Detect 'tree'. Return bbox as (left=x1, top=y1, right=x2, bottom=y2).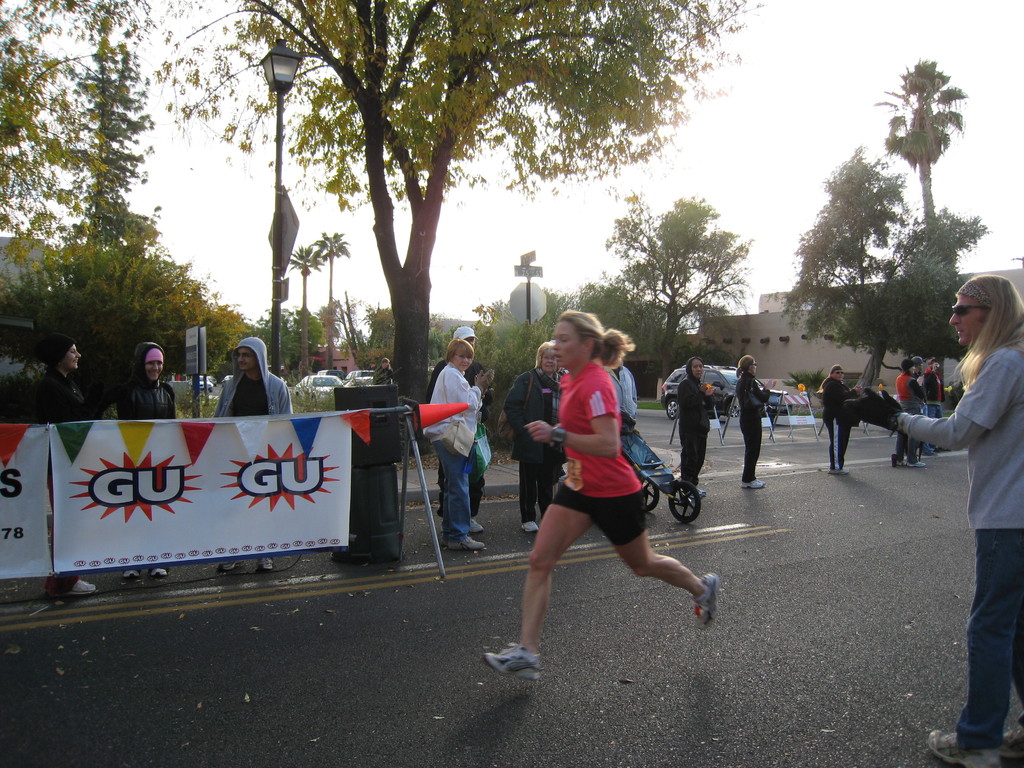
(left=131, top=0, right=767, bottom=449).
